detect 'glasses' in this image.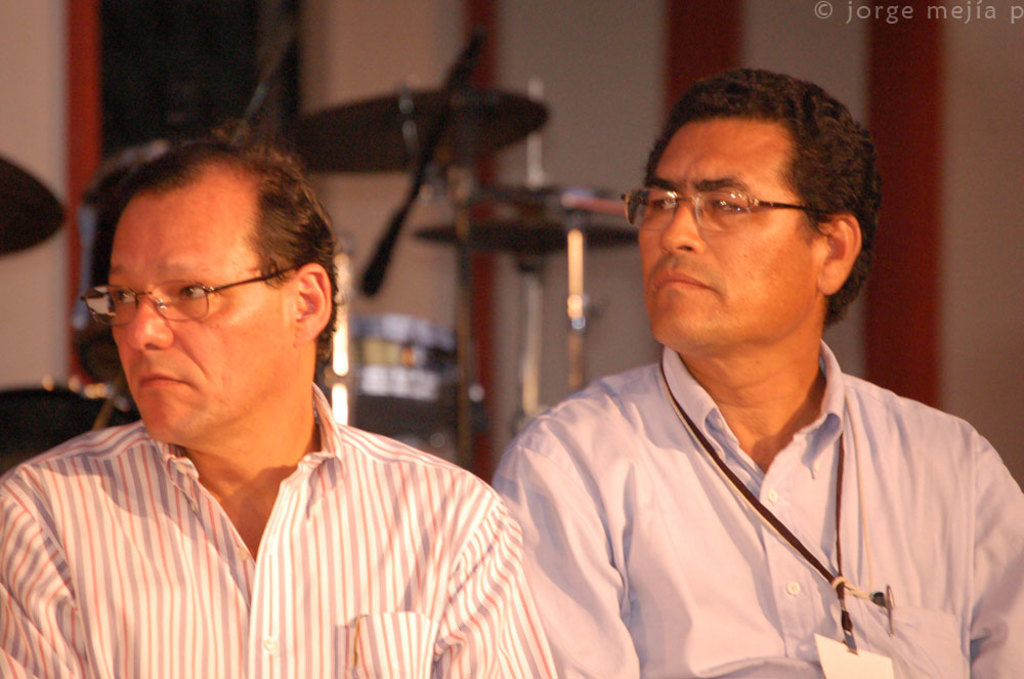
Detection: detection(615, 188, 841, 238).
